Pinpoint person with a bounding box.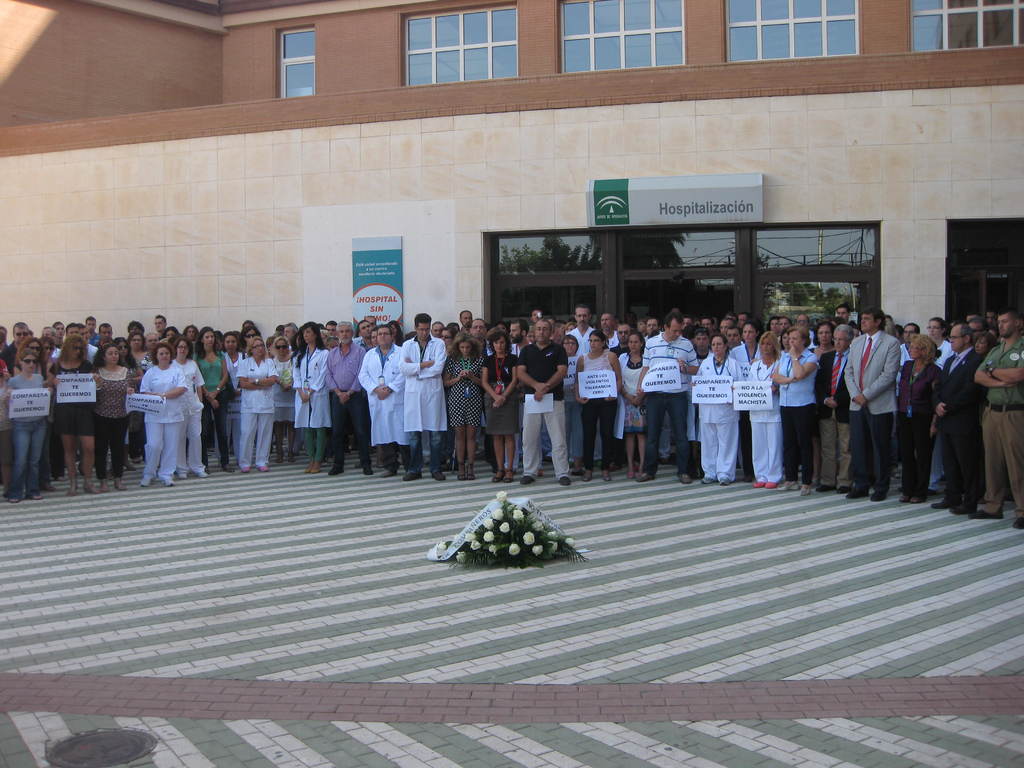
region(88, 345, 133, 491).
